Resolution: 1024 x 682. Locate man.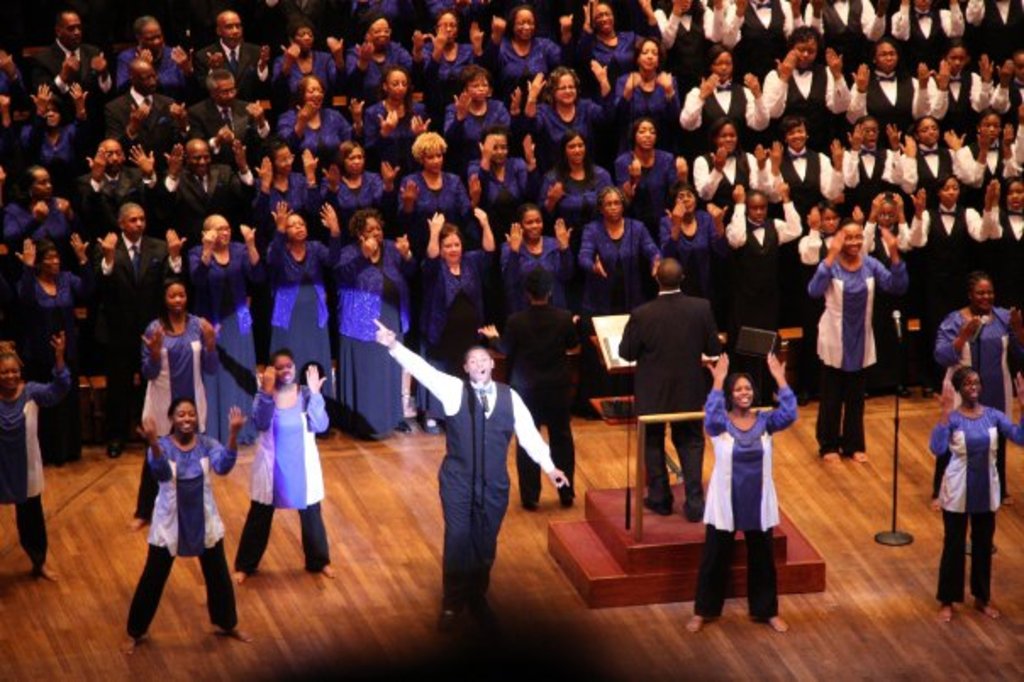
bbox(22, 12, 110, 98).
